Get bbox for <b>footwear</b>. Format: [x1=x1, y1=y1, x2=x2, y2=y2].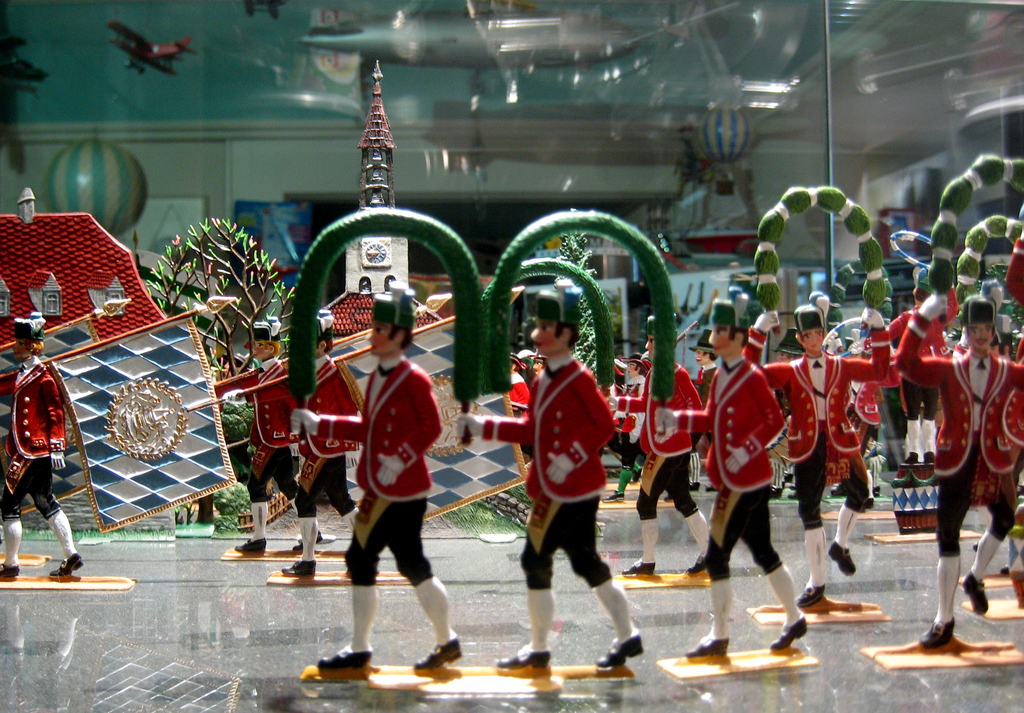
[x1=280, y1=558, x2=320, y2=581].
